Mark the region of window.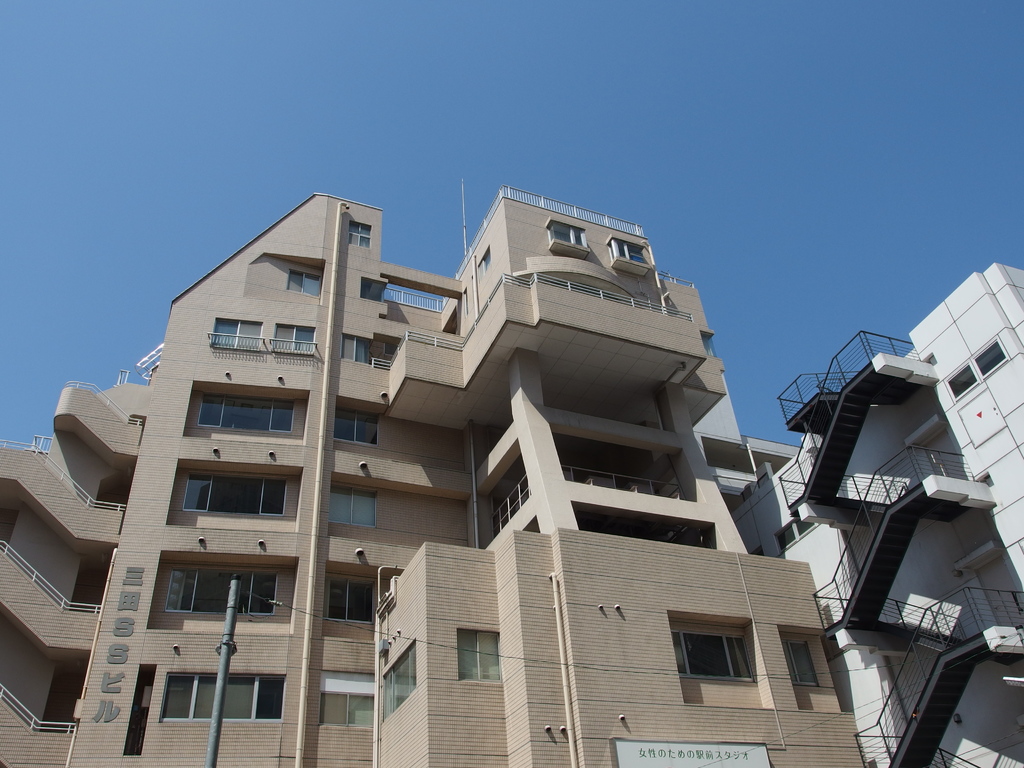
Region: l=276, t=323, r=316, b=349.
